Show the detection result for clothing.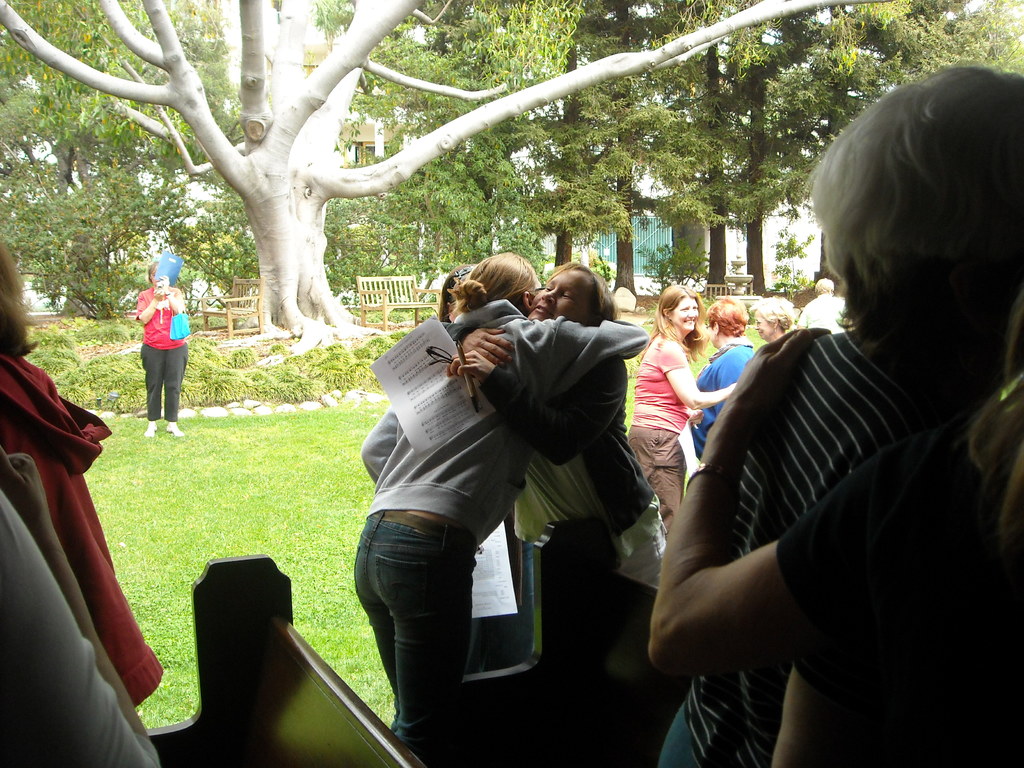
Rect(132, 285, 189, 428).
